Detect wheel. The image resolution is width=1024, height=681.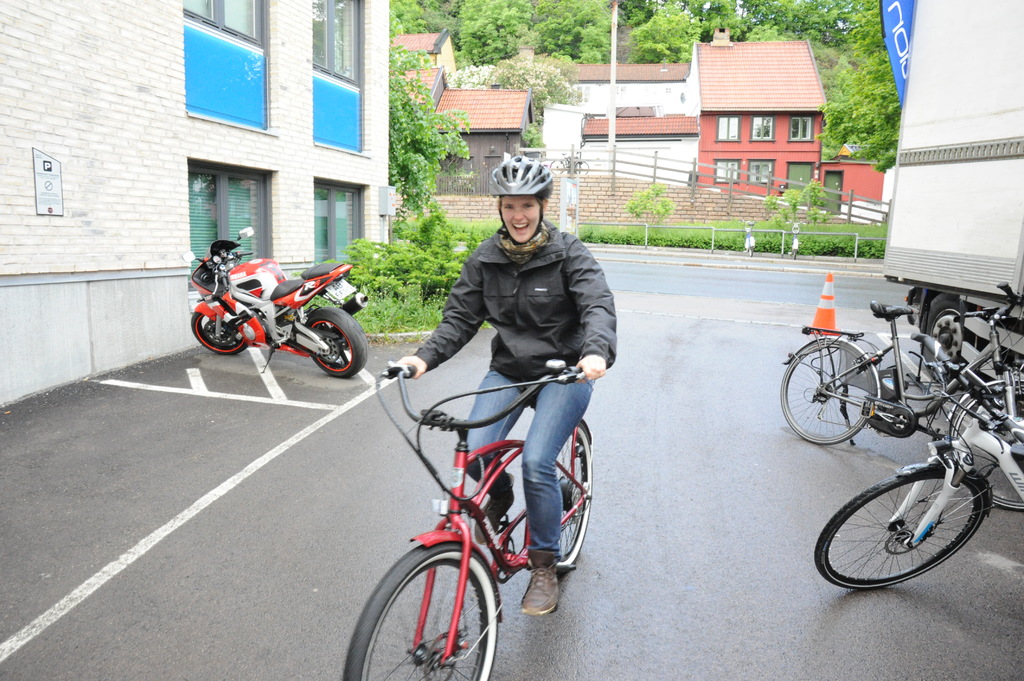
{"x1": 367, "y1": 531, "x2": 514, "y2": 666}.
